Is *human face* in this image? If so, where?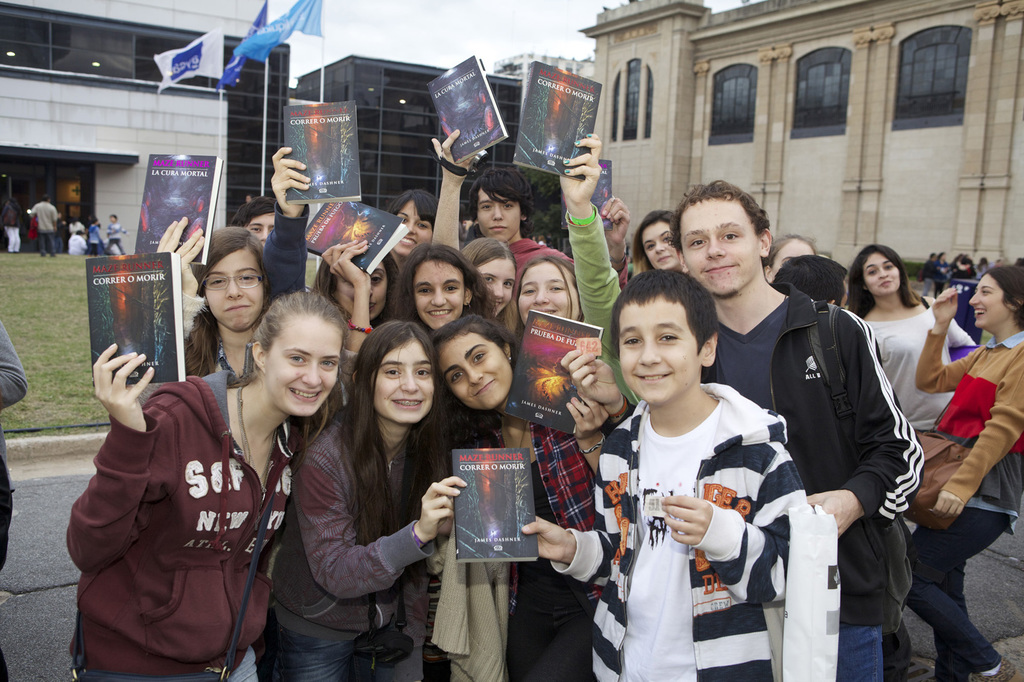
Yes, at {"left": 414, "top": 261, "right": 465, "bottom": 333}.
